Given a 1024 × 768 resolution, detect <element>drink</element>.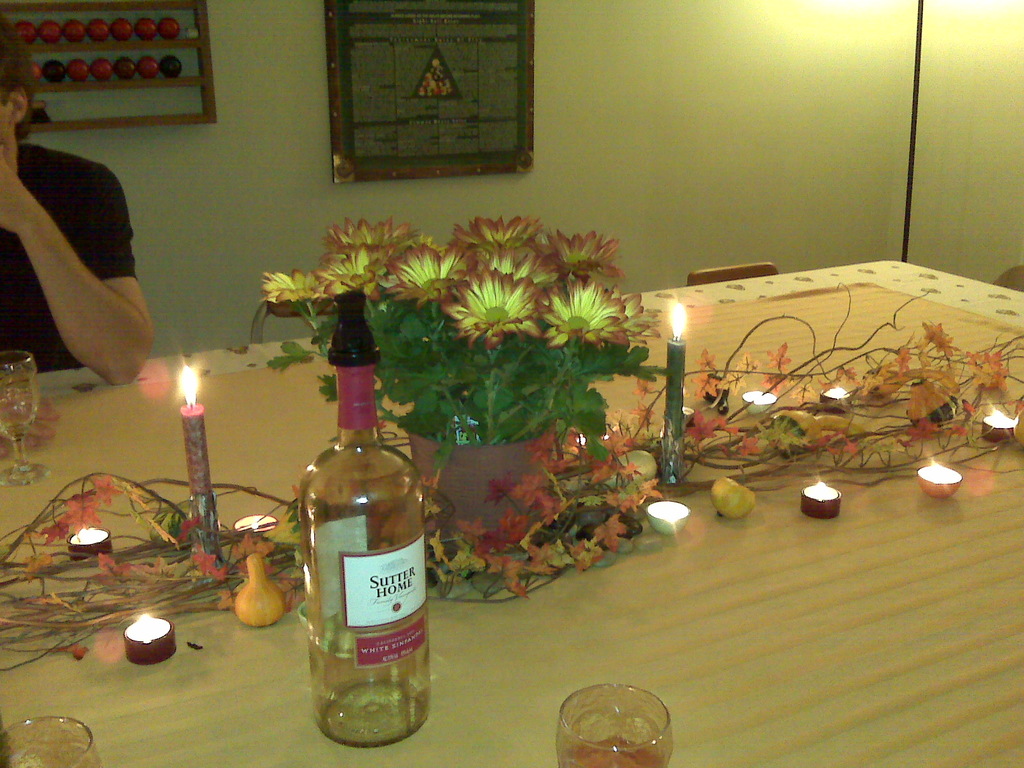
559/732/673/767.
